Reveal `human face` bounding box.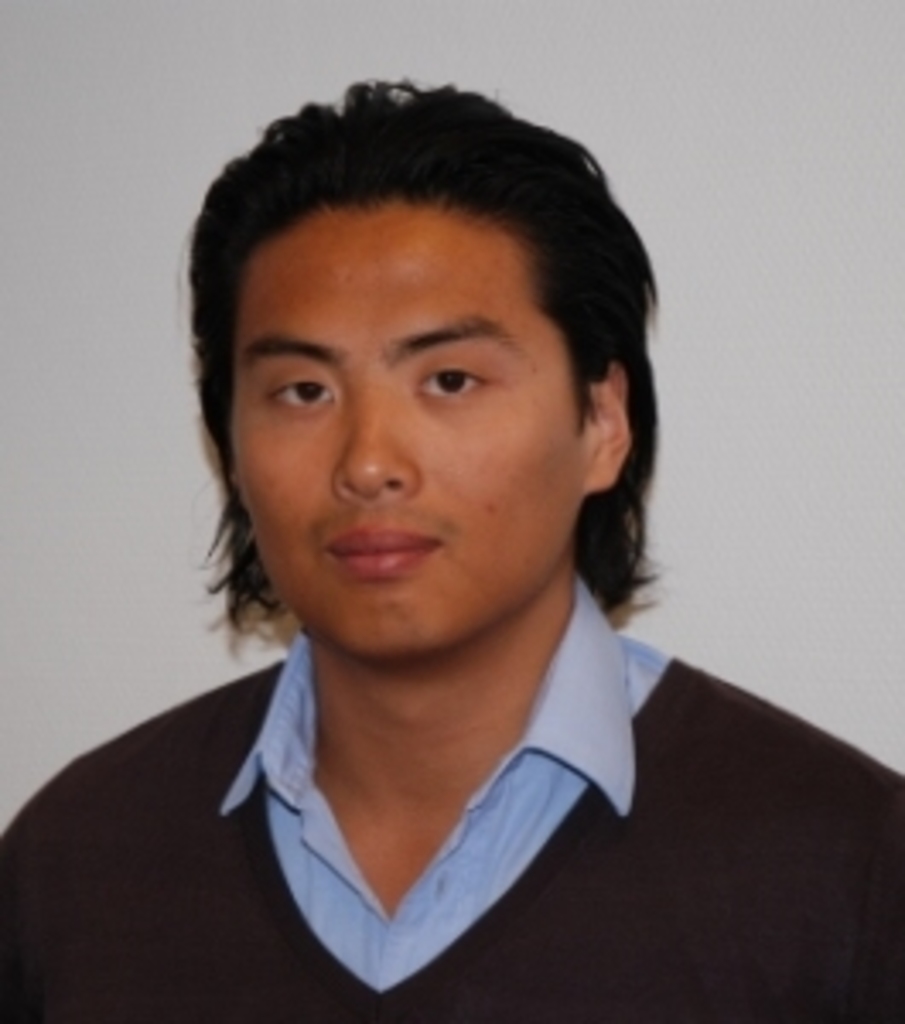
Revealed: (236, 205, 581, 652).
